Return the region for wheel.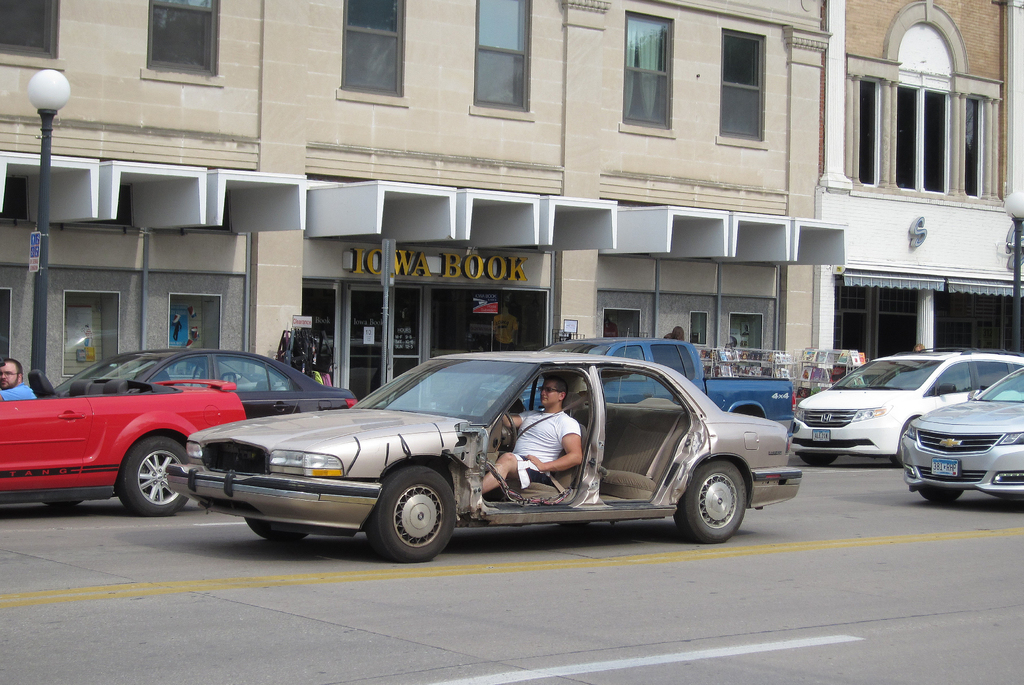
region(802, 452, 837, 467).
